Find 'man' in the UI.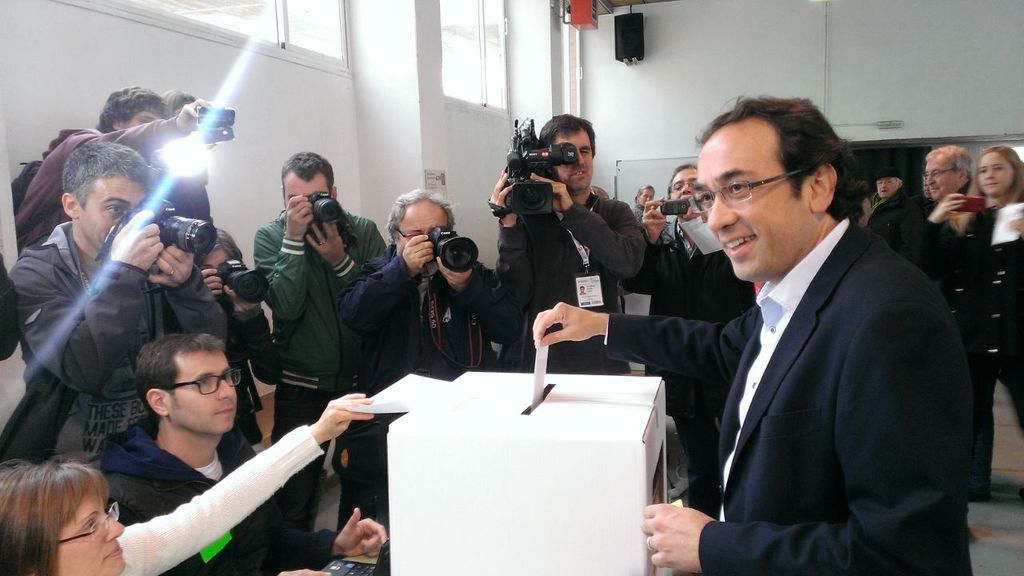
UI element at <box>488,114,658,372</box>.
